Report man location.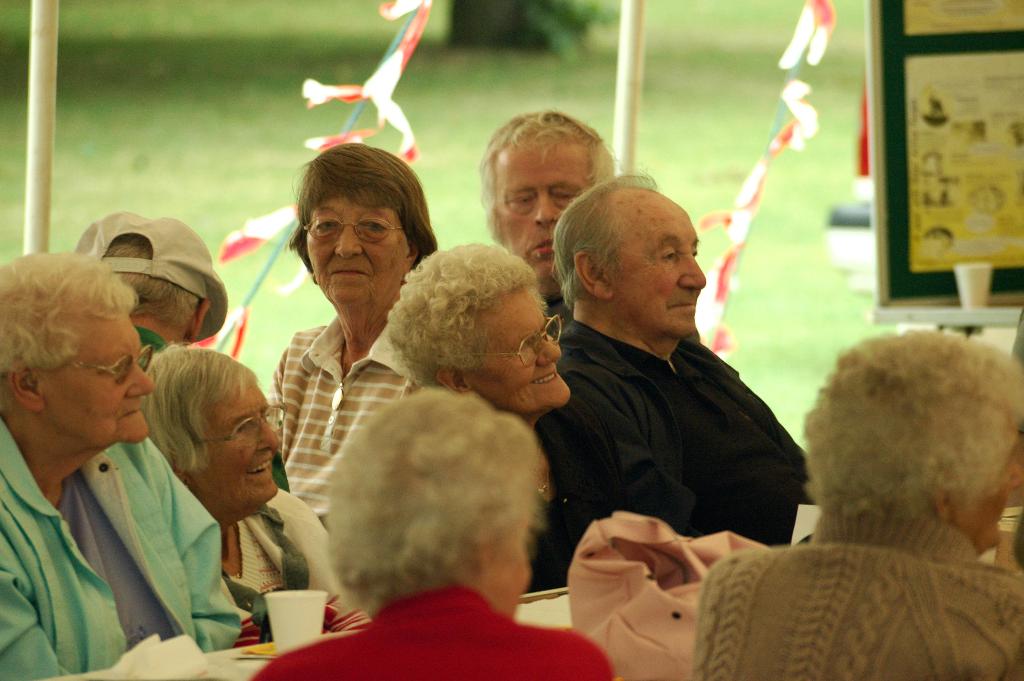
Report: 525, 173, 809, 598.
